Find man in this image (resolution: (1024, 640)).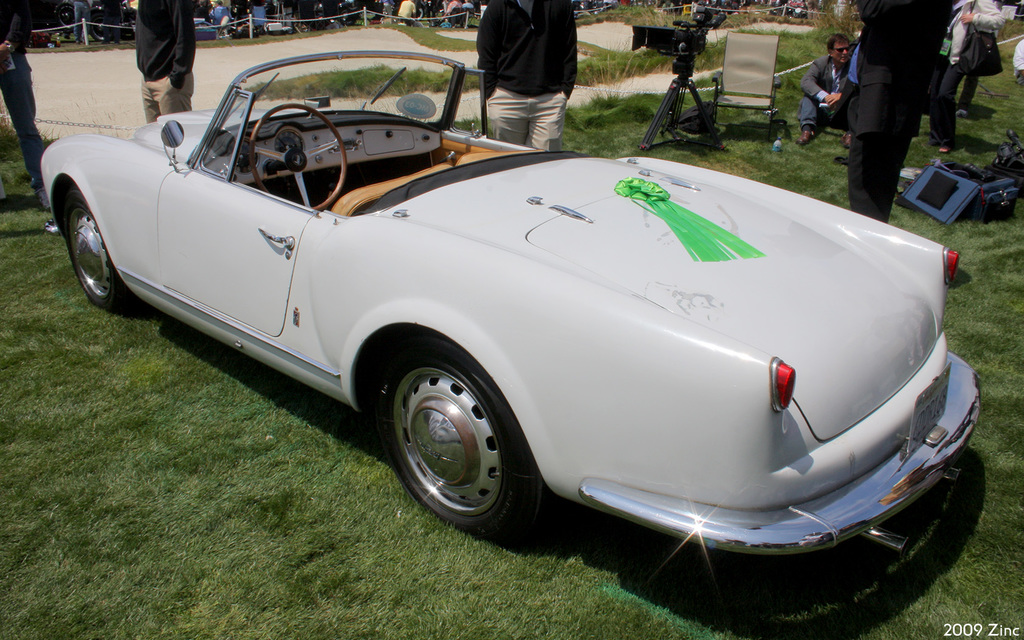
0,3,50,174.
